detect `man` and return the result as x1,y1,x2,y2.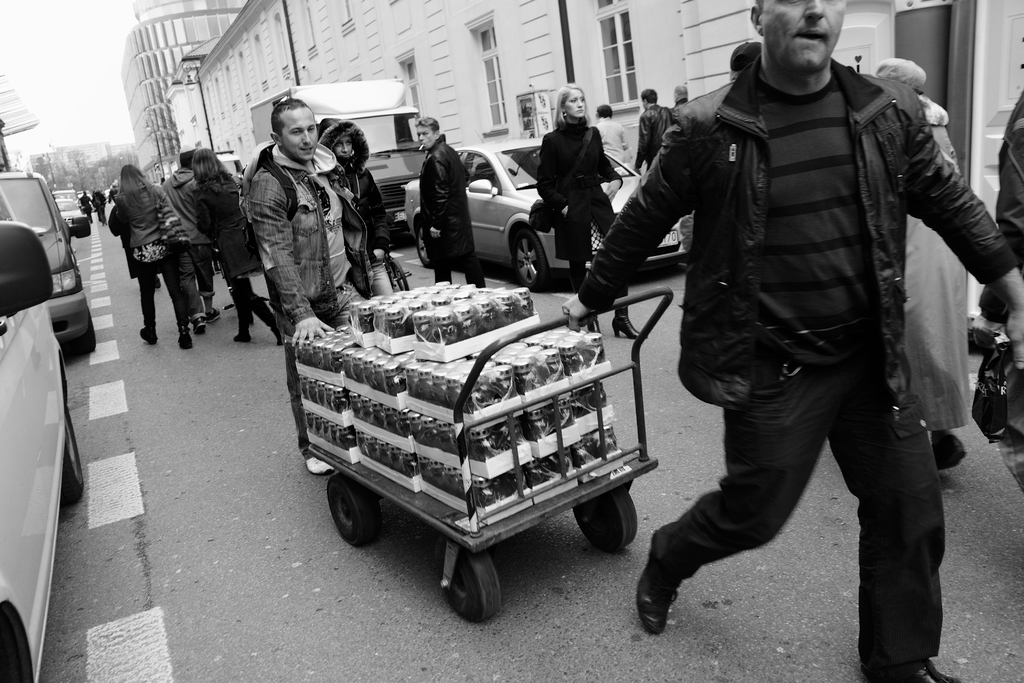
77,190,95,222.
